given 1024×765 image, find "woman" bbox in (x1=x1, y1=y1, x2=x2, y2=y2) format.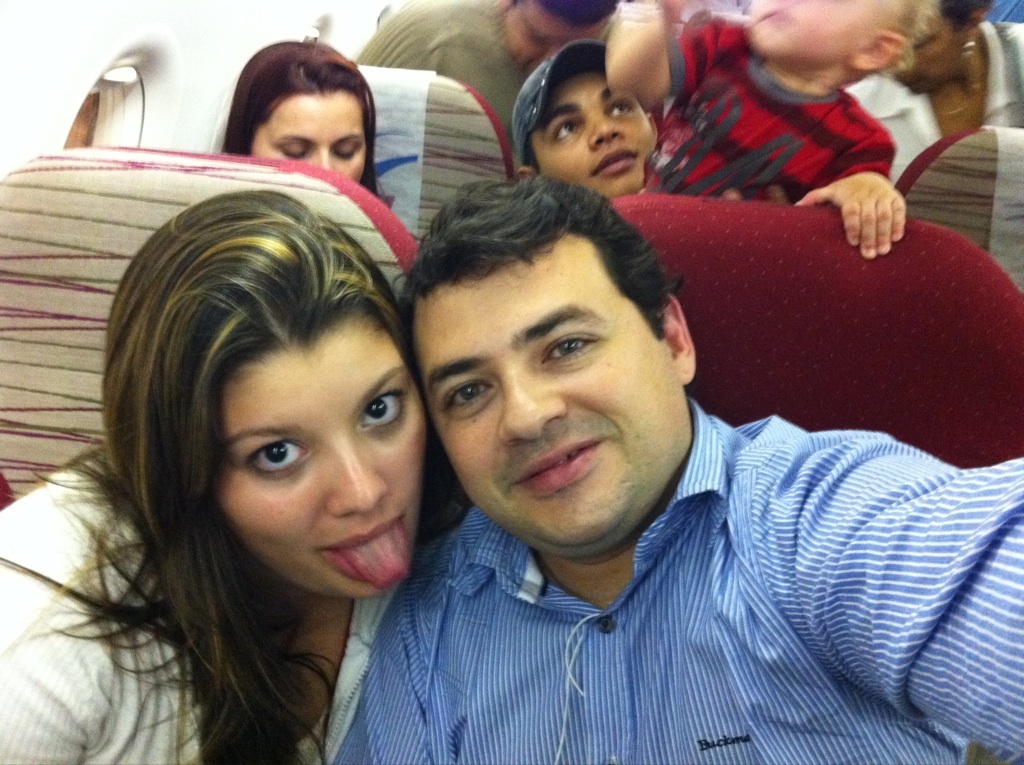
(x1=846, y1=0, x2=1023, y2=185).
